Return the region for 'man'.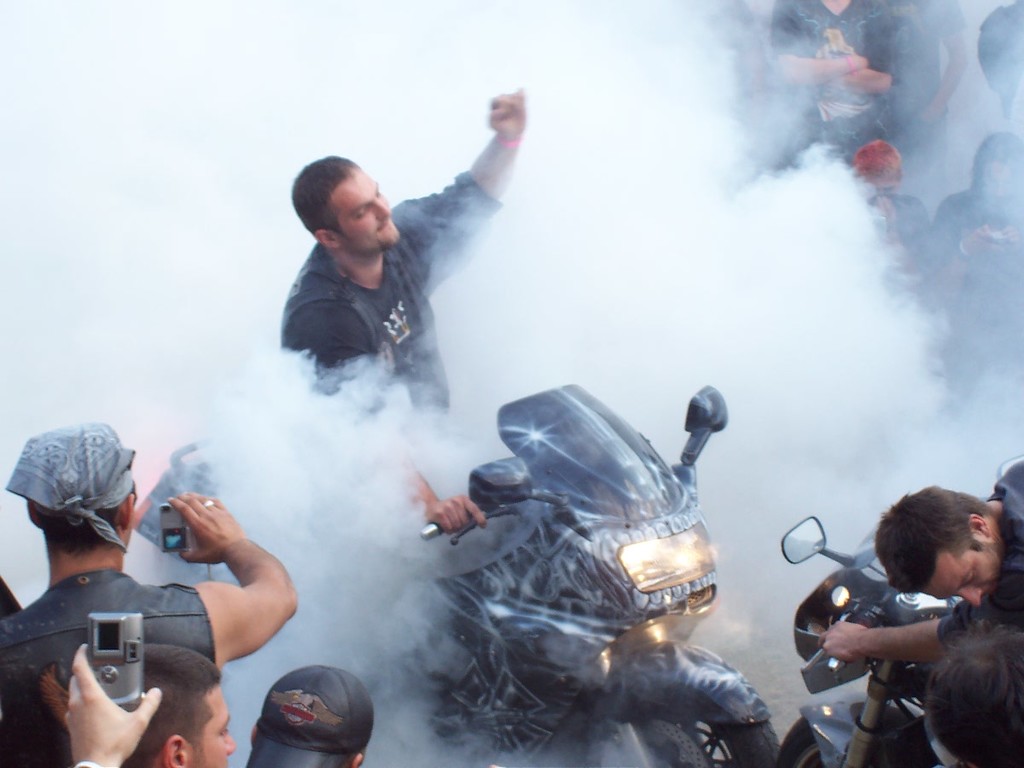
[x1=121, y1=651, x2=237, y2=767].
